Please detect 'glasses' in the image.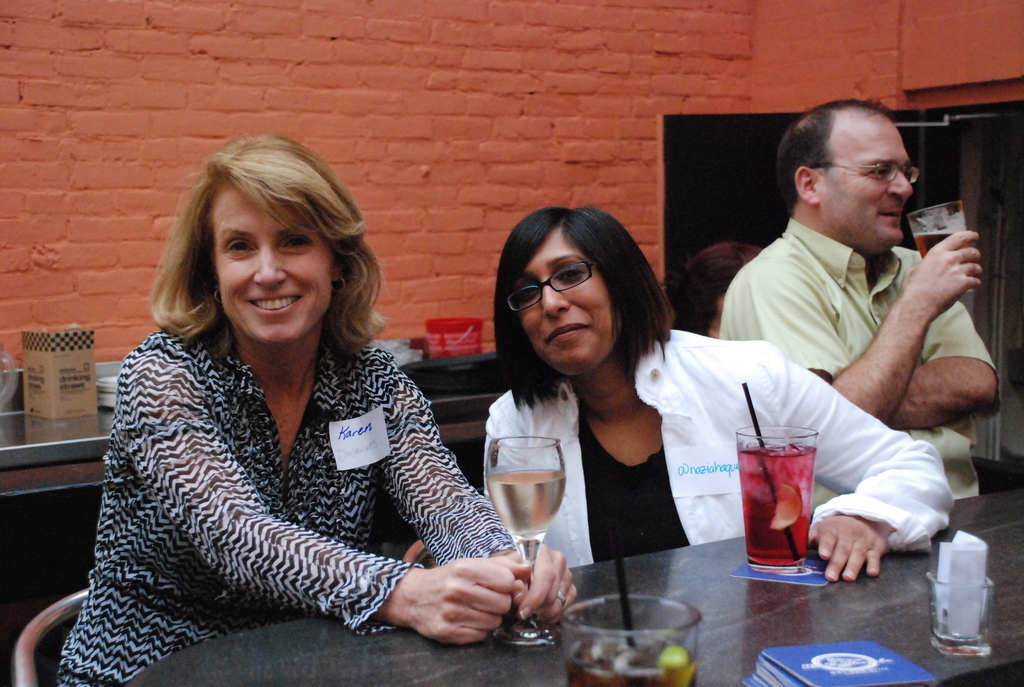
x1=499, y1=266, x2=620, y2=310.
